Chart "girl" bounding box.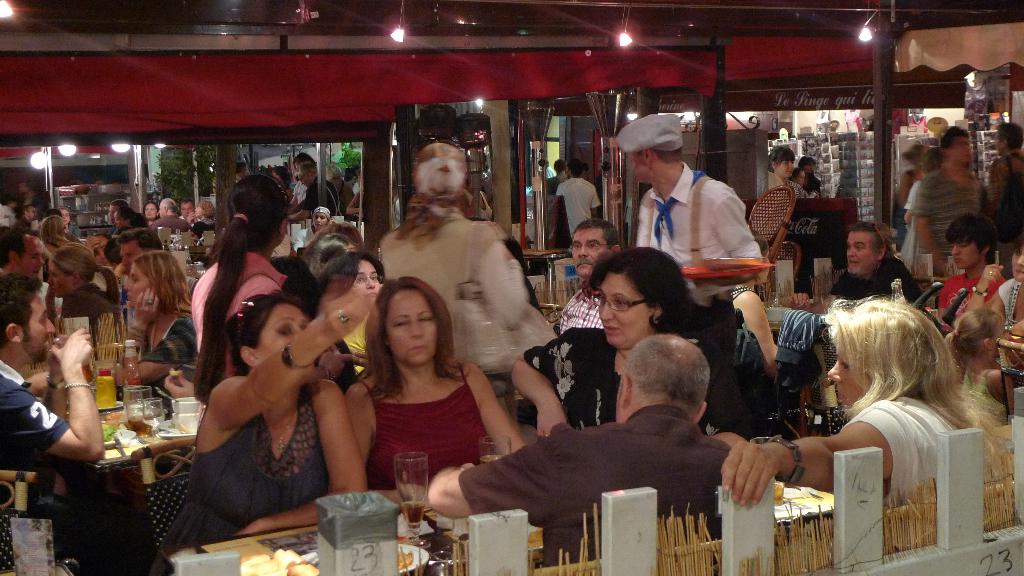
Charted: [left=116, top=250, right=195, bottom=380].
